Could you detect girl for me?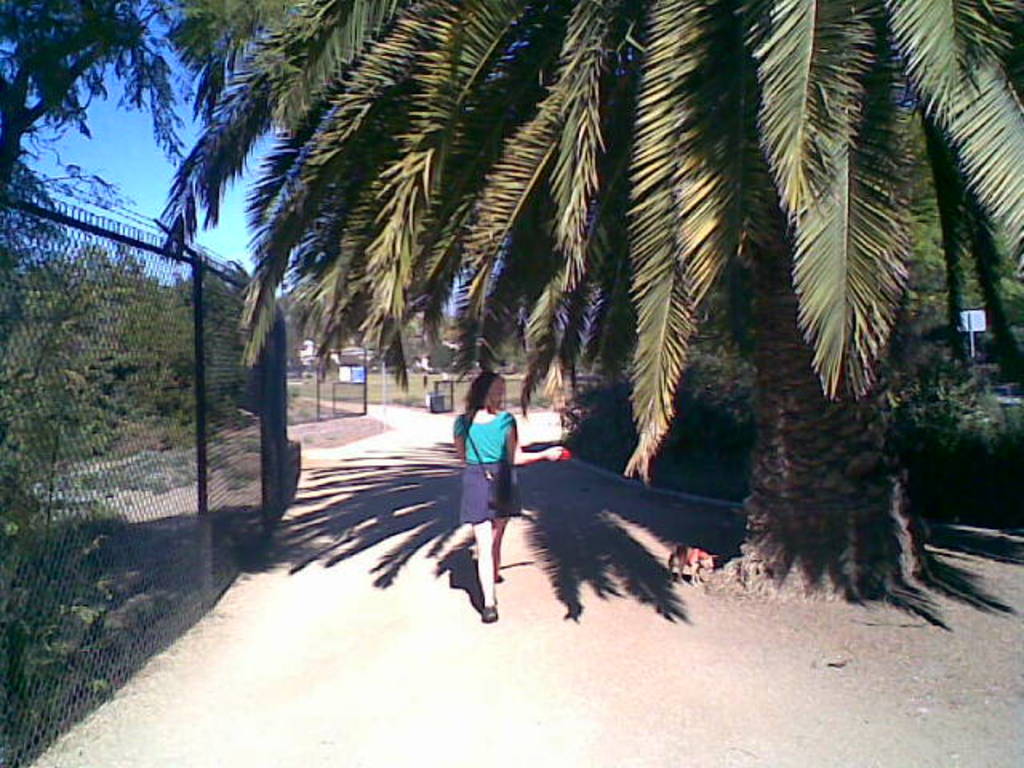
Detection result: <bbox>432, 360, 528, 587</bbox>.
